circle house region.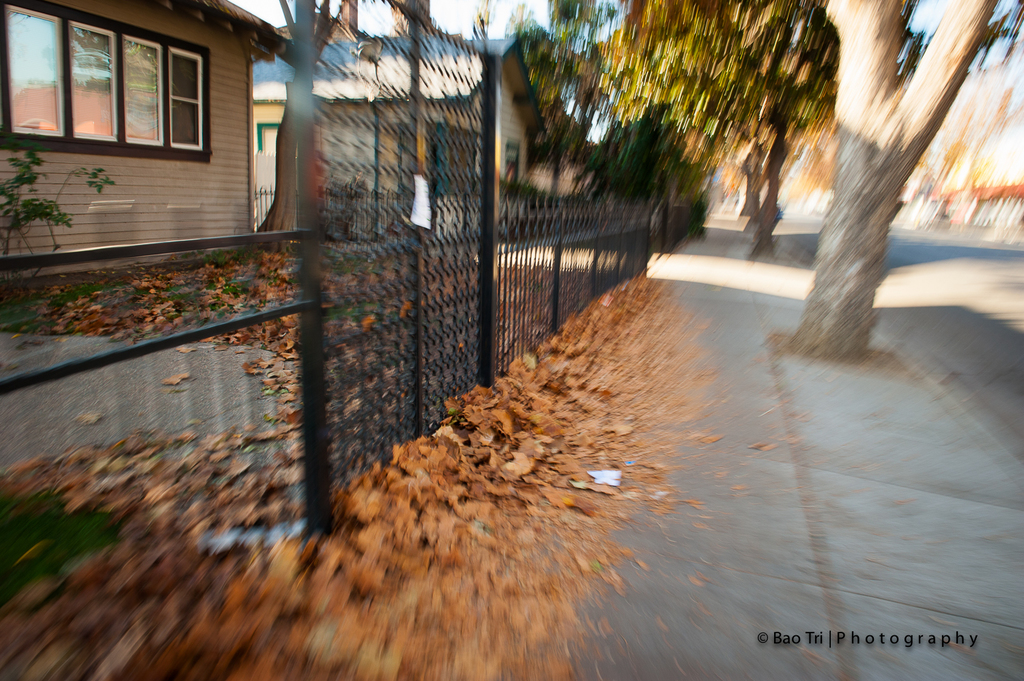
Region: detection(456, 16, 618, 177).
